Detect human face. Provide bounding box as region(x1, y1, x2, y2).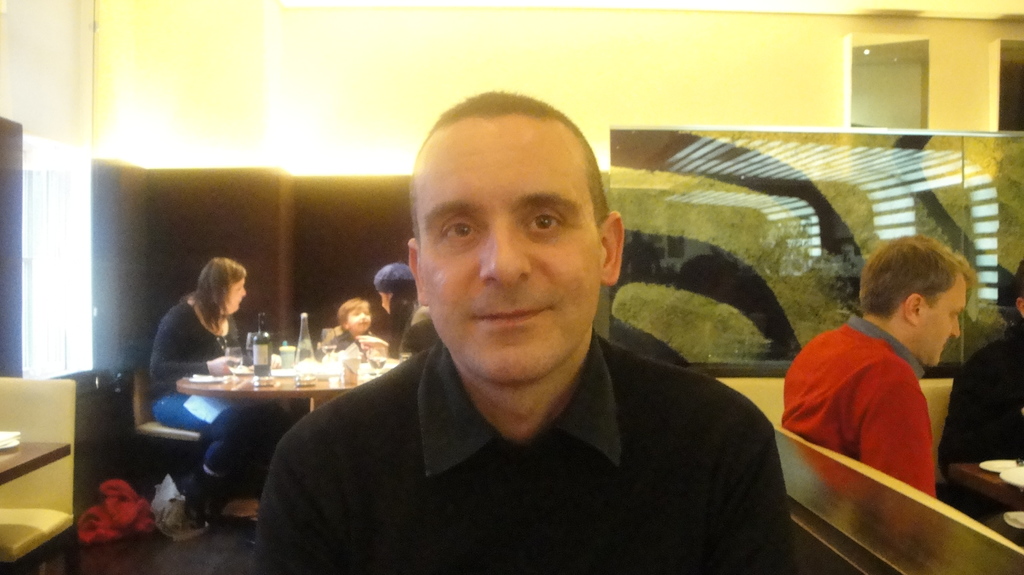
region(924, 278, 963, 363).
